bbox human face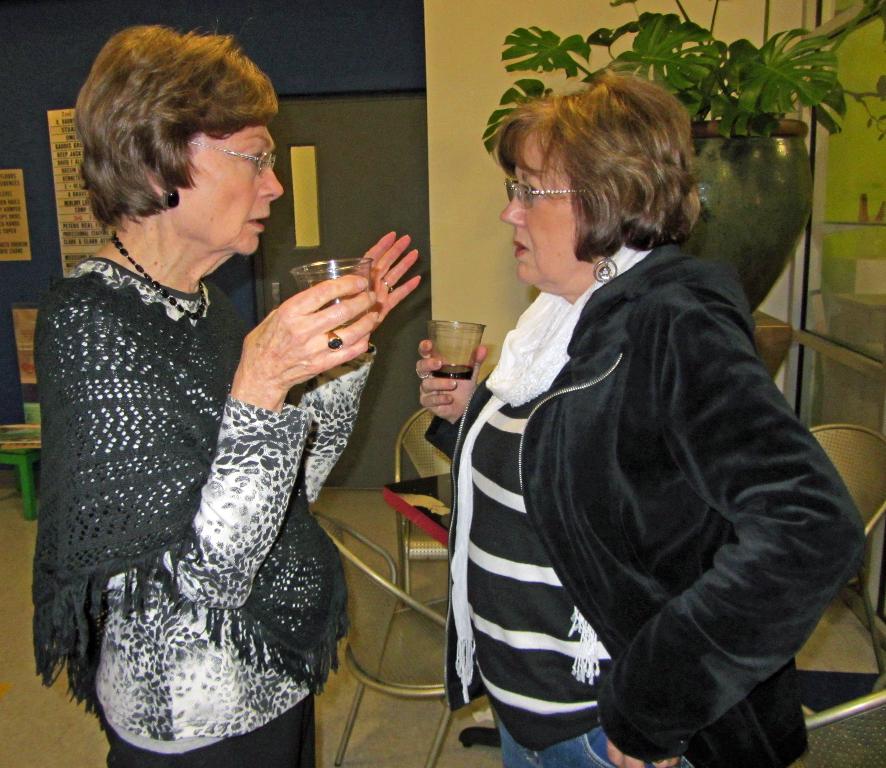
locate(176, 126, 281, 255)
